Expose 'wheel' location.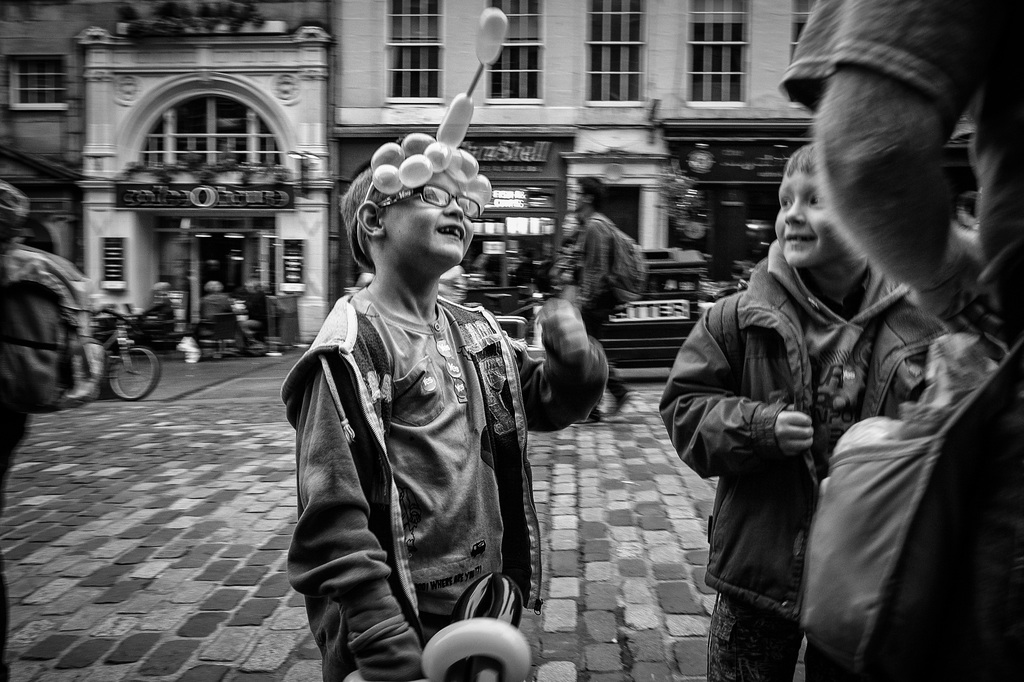
Exposed at l=107, t=343, r=159, b=400.
